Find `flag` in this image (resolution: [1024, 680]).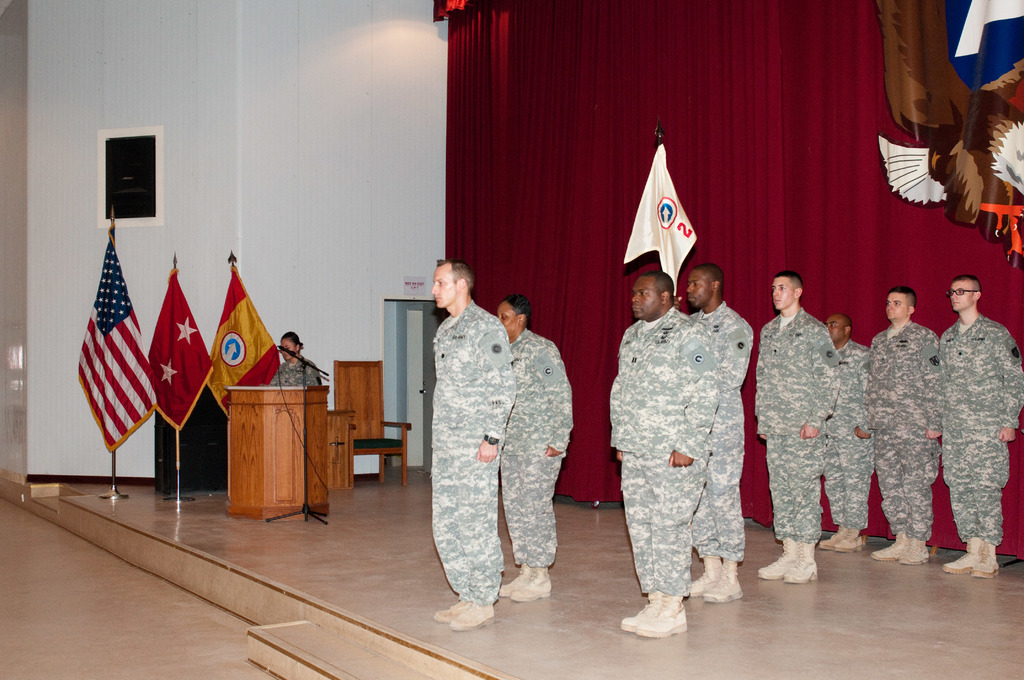
locate(621, 146, 702, 291).
